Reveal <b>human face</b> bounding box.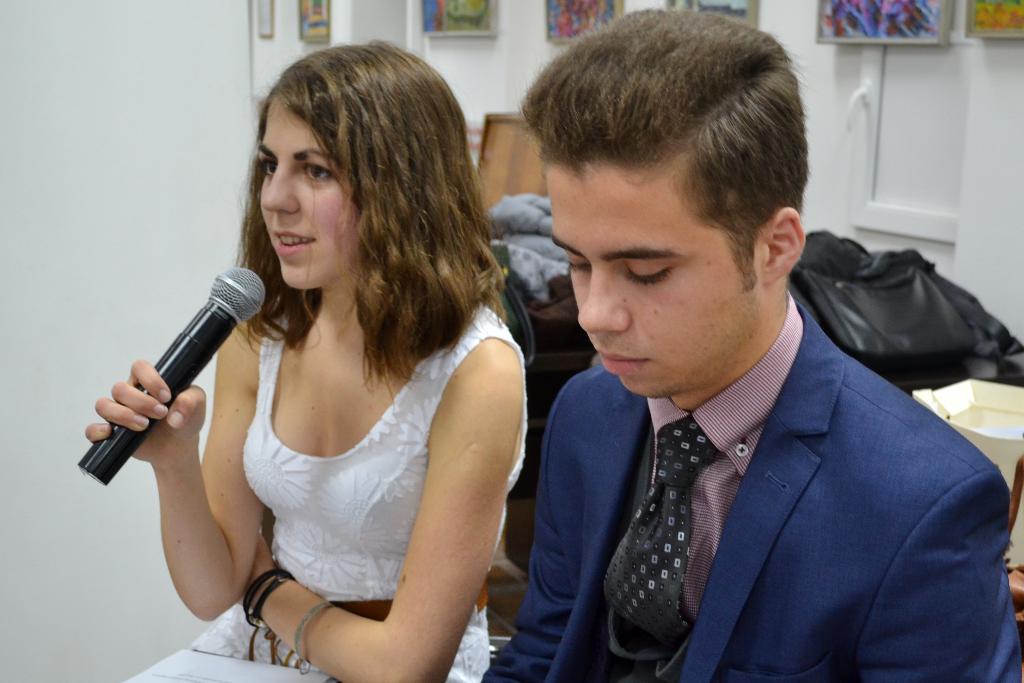
Revealed: <box>545,166,766,395</box>.
